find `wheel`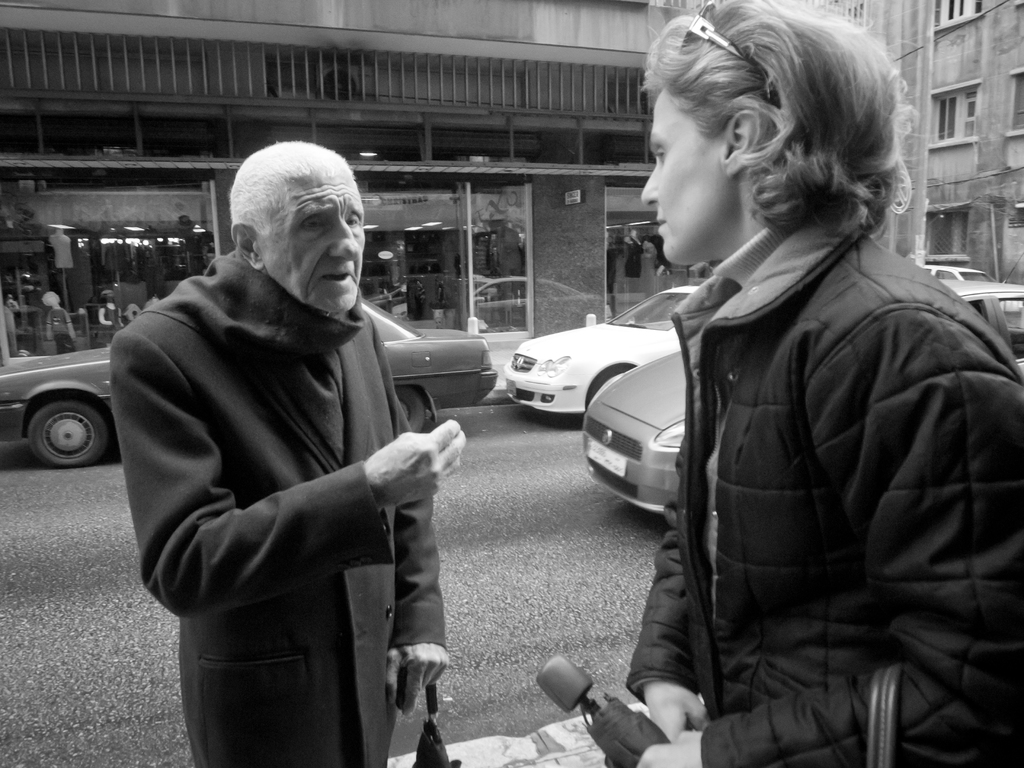
(20,387,93,477)
